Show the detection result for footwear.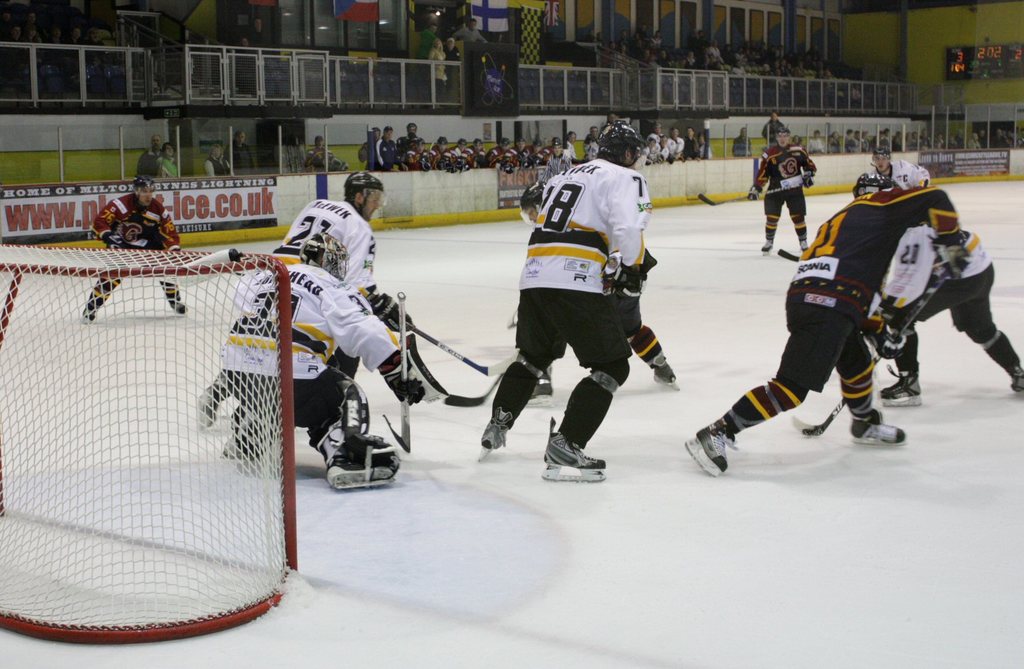
879:371:924:399.
